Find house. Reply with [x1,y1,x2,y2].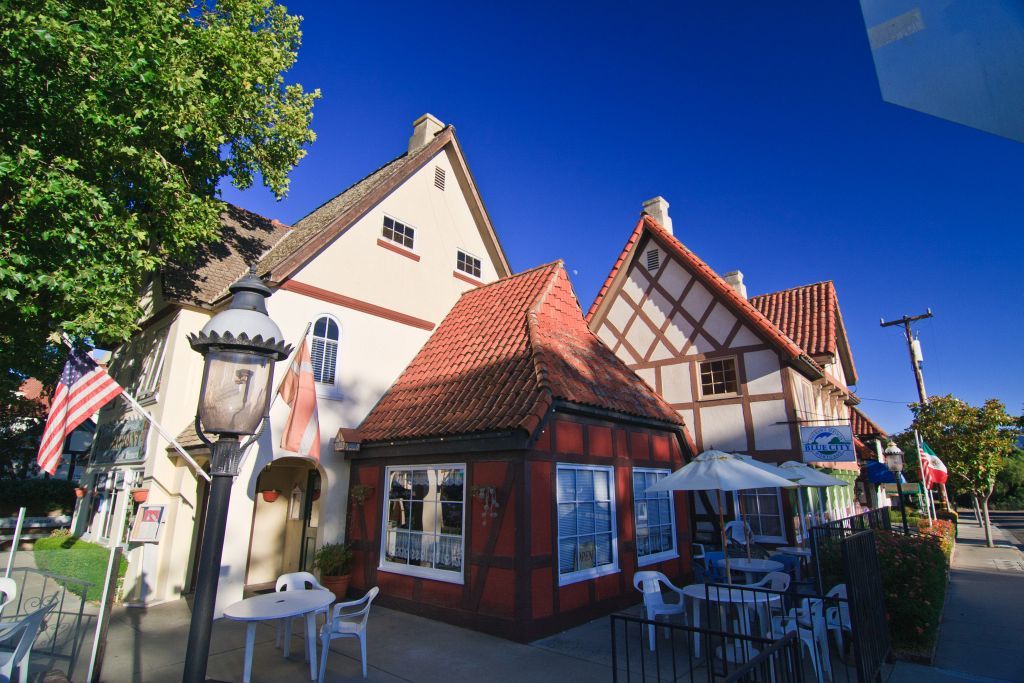
[0,343,86,542].
